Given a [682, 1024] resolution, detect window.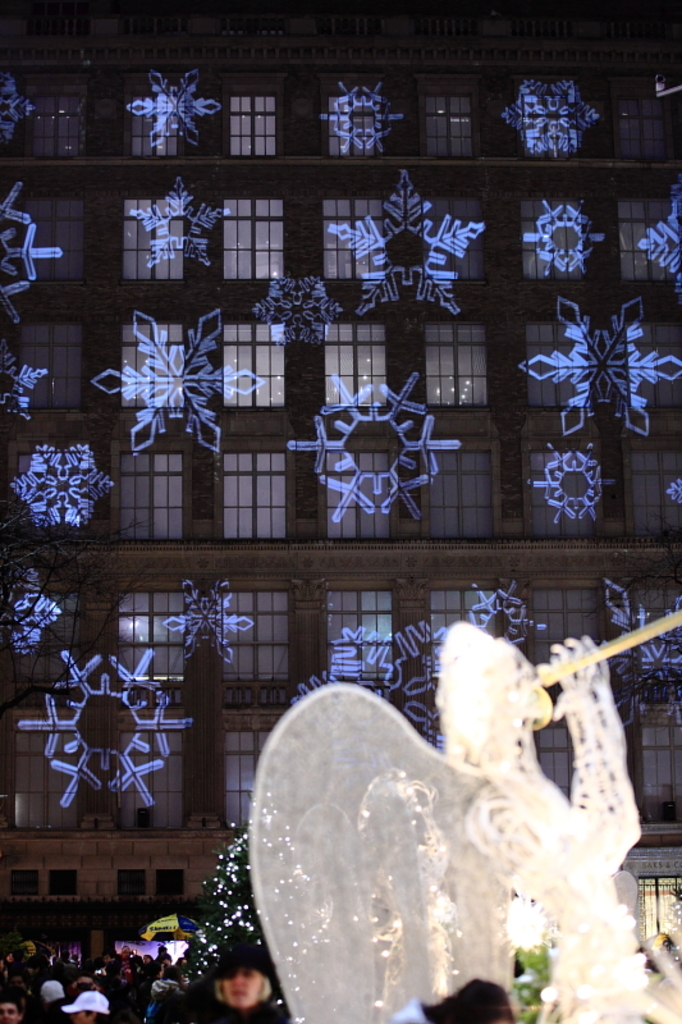
<bbox>18, 306, 83, 416</bbox>.
